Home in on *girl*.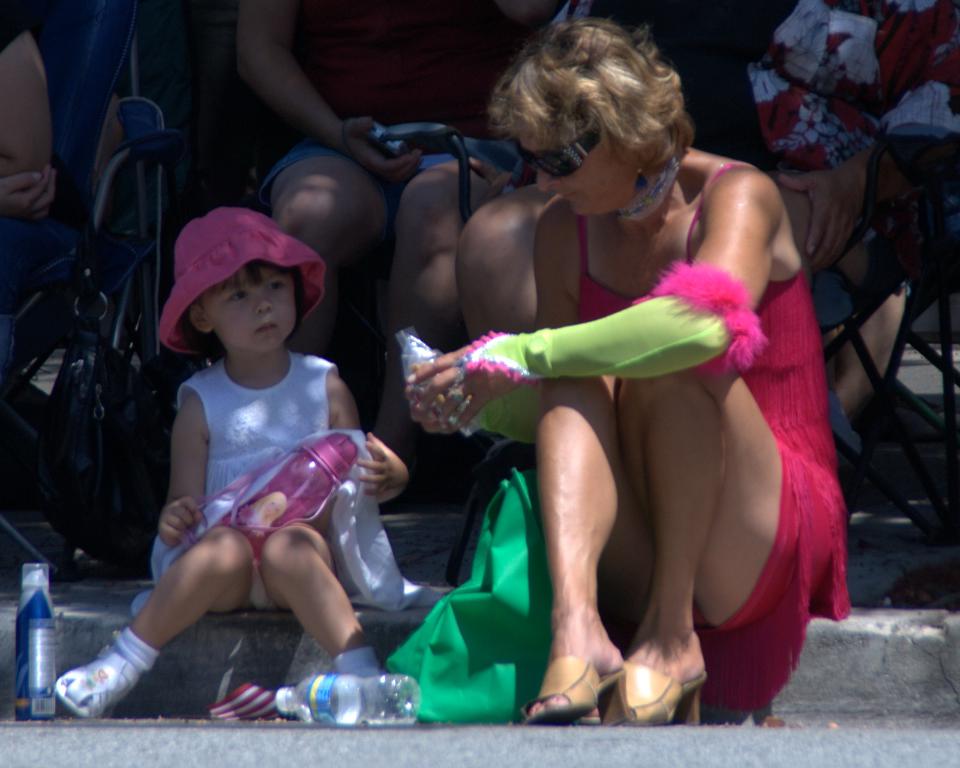
Homed in at bbox=[410, 17, 849, 725].
